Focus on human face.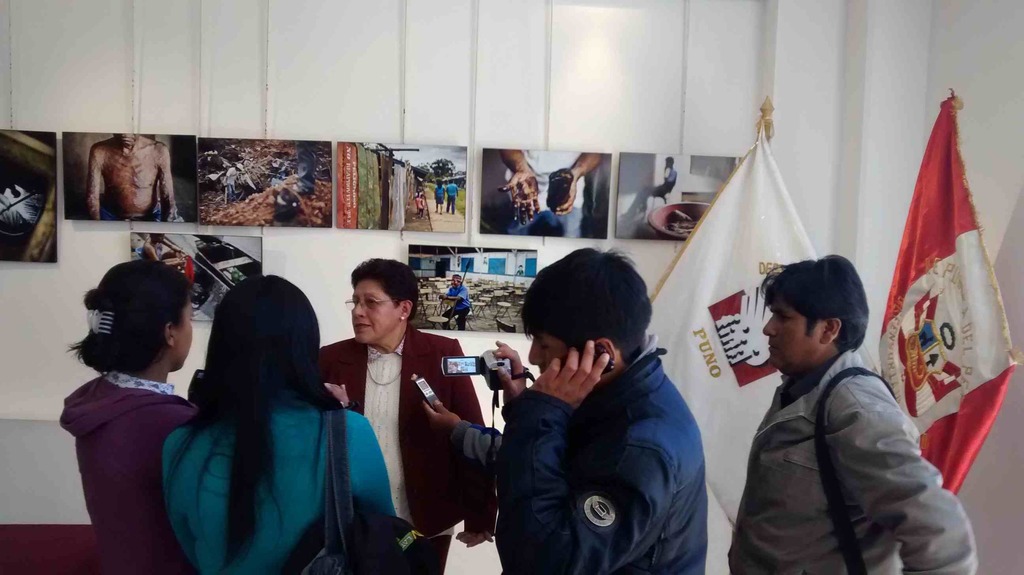
Focused at BBox(760, 302, 819, 363).
